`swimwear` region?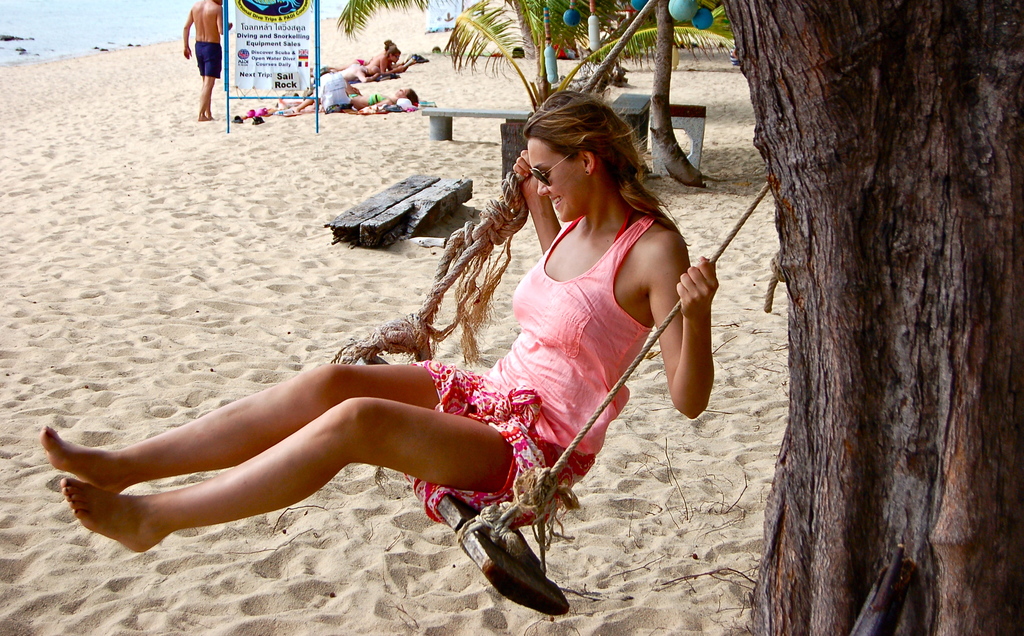
box=[397, 214, 661, 533]
